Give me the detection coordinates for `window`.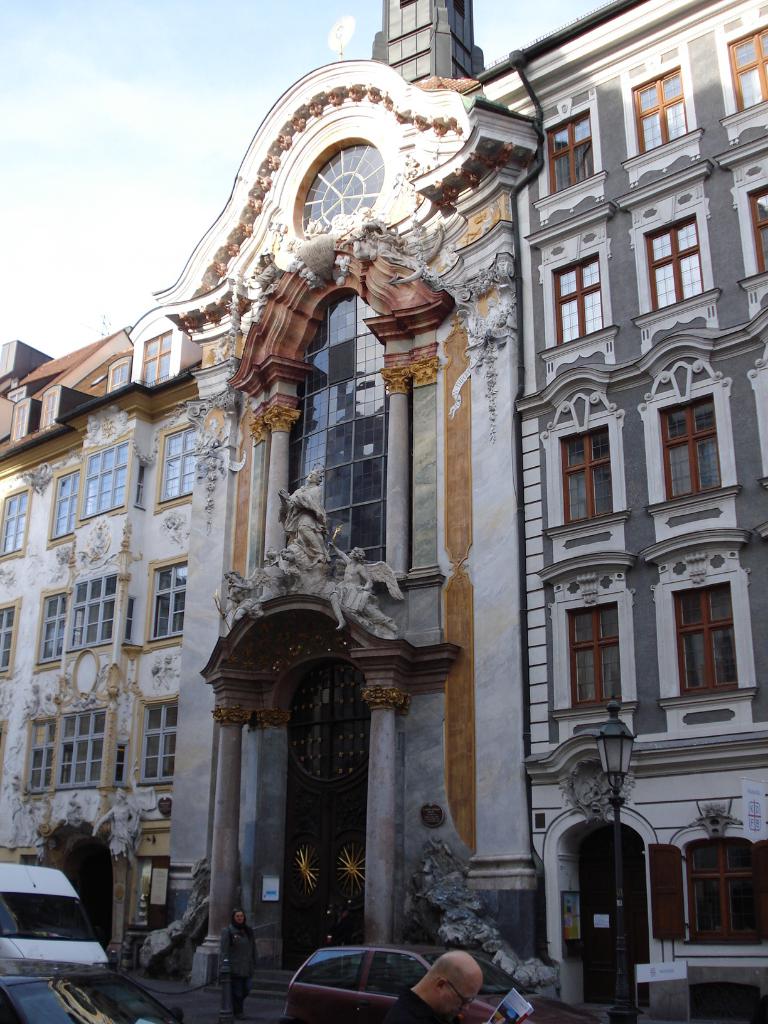
[672, 580, 739, 693].
